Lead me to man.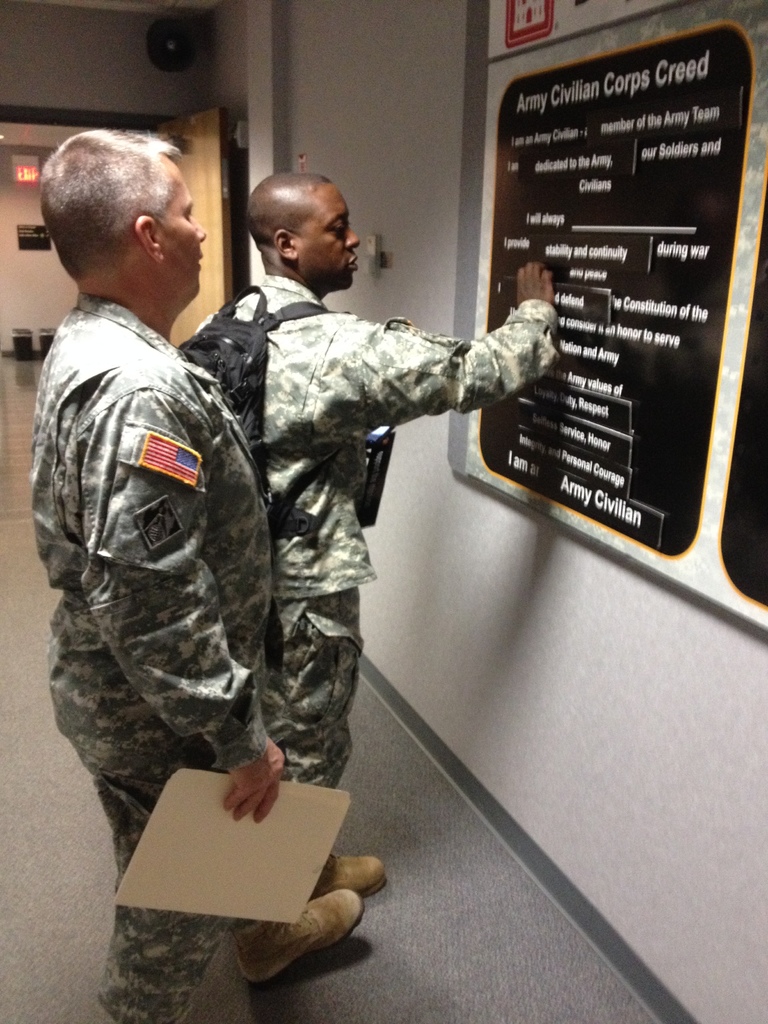
Lead to rect(28, 123, 295, 906).
